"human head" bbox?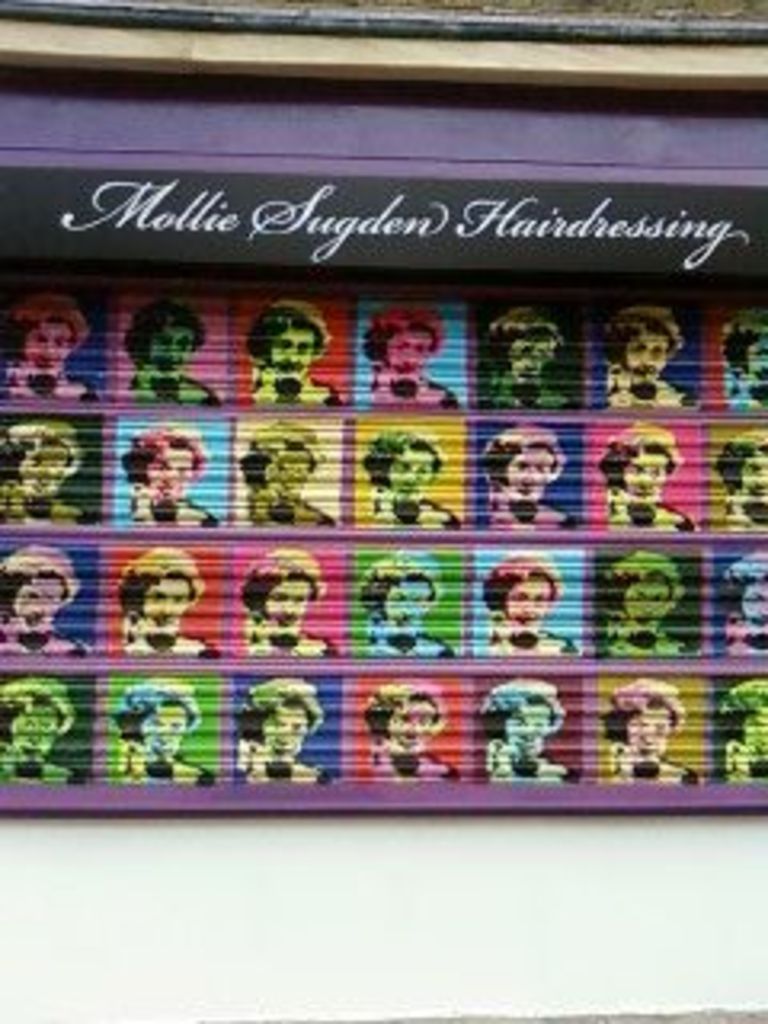
bbox=[720, 554, 765, 646]
